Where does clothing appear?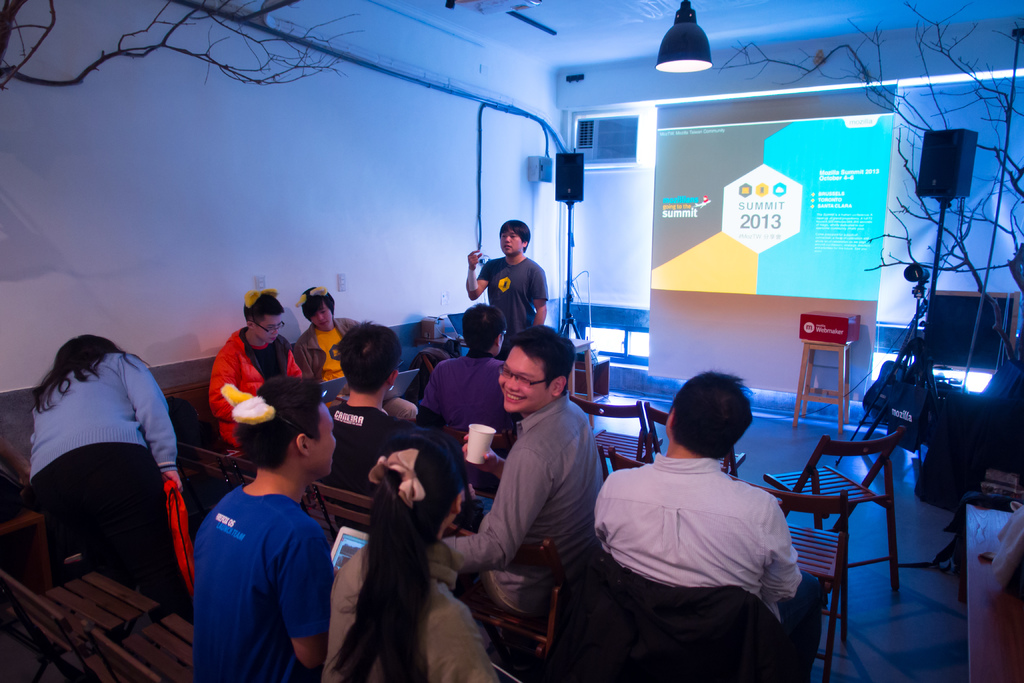
Appears at box=[213, 334, 305, 454].
